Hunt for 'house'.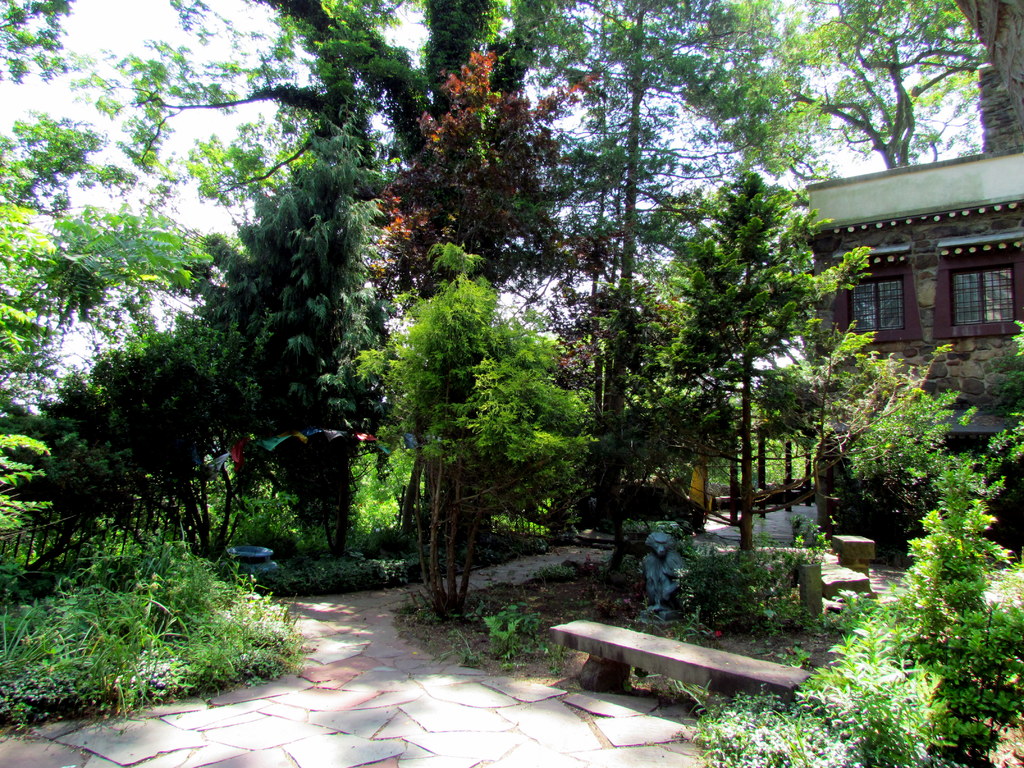
Hunted down at detection(805, 63, 1023, 563).
